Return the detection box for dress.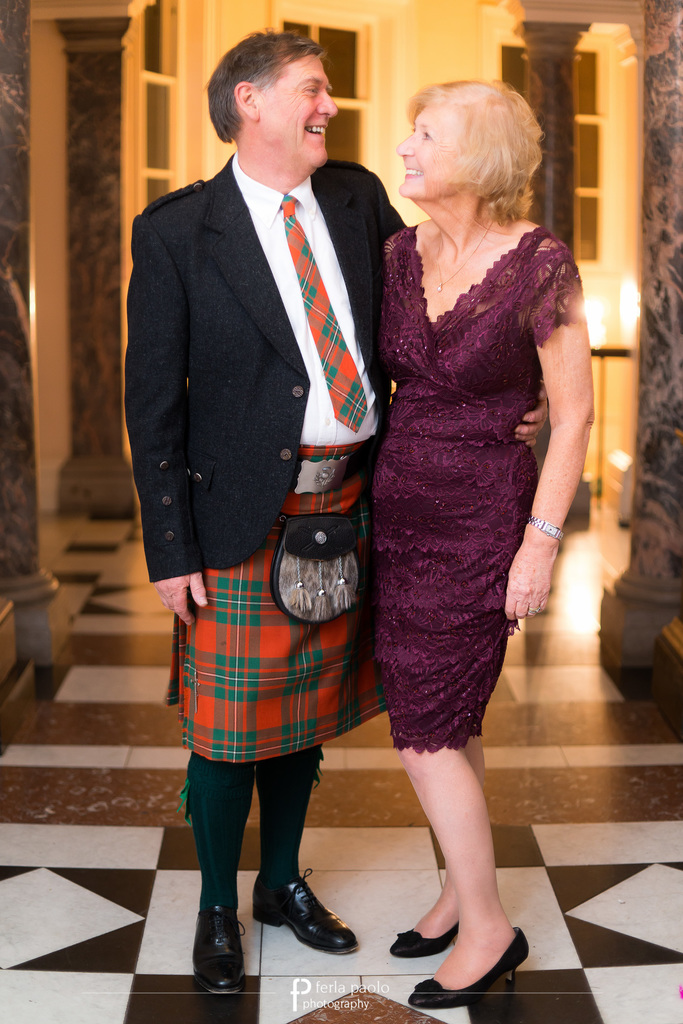
[left=364, top=228, right=582, bottom=753].
